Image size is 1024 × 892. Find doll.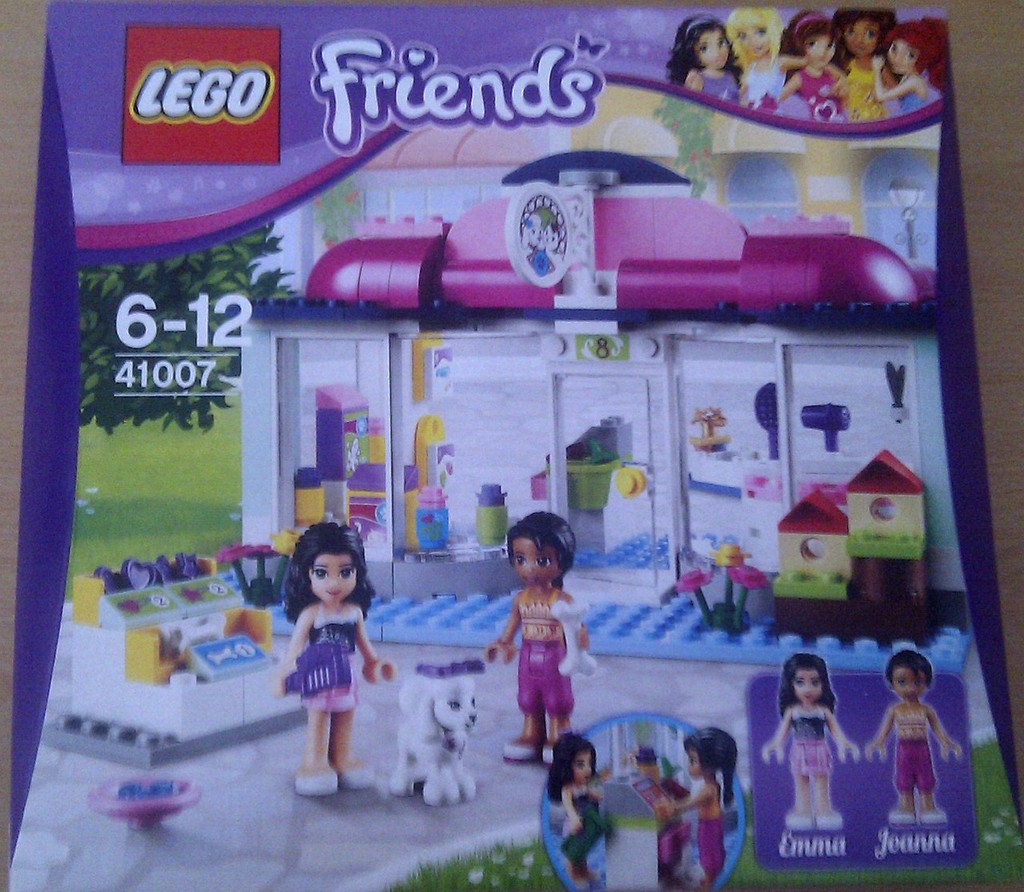
(x1=754, y1=657, x2=857, y2=836).
